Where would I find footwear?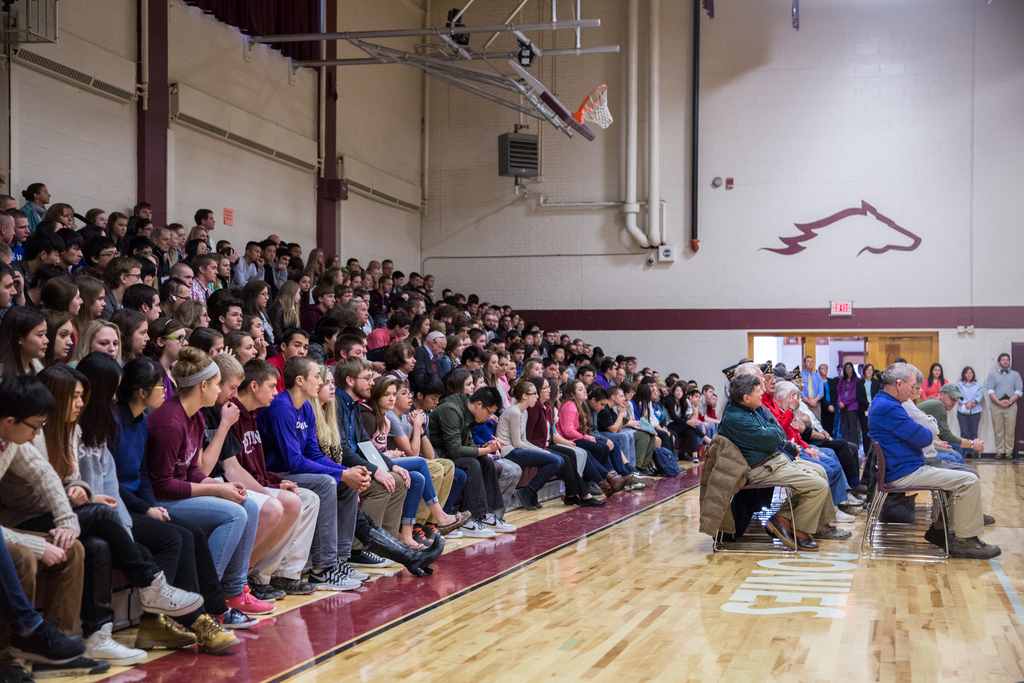
At 220:602:266:630.
